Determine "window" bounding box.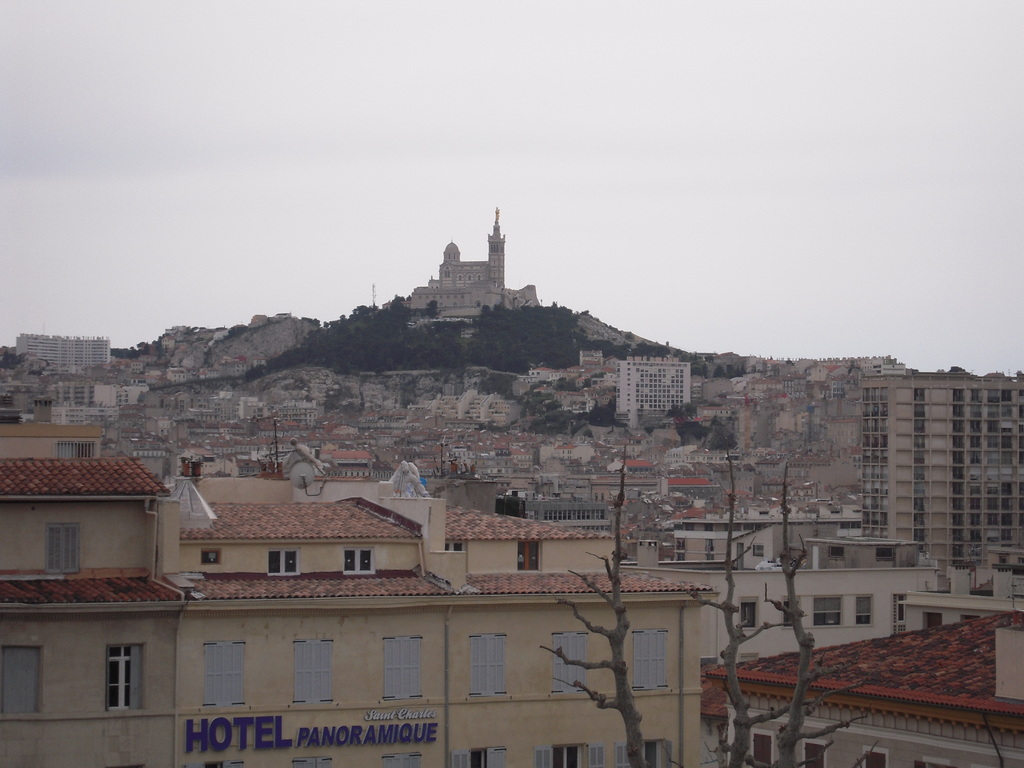
Determined: left=465, top=273, right=475, bottom=284.
